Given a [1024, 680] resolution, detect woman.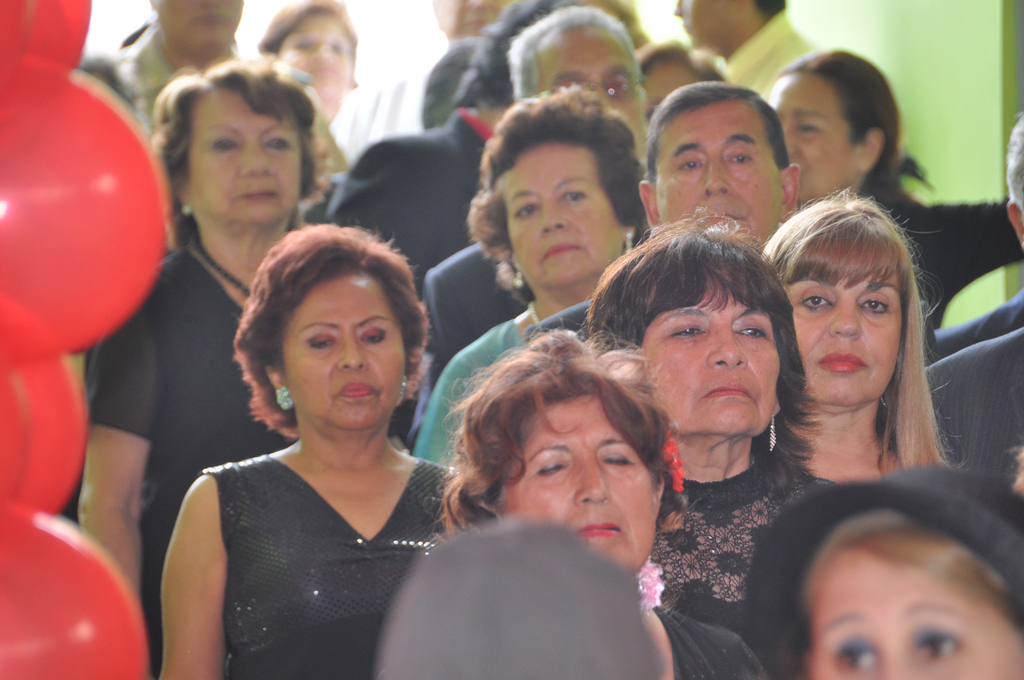
crop(82, 63, 347, 651).
